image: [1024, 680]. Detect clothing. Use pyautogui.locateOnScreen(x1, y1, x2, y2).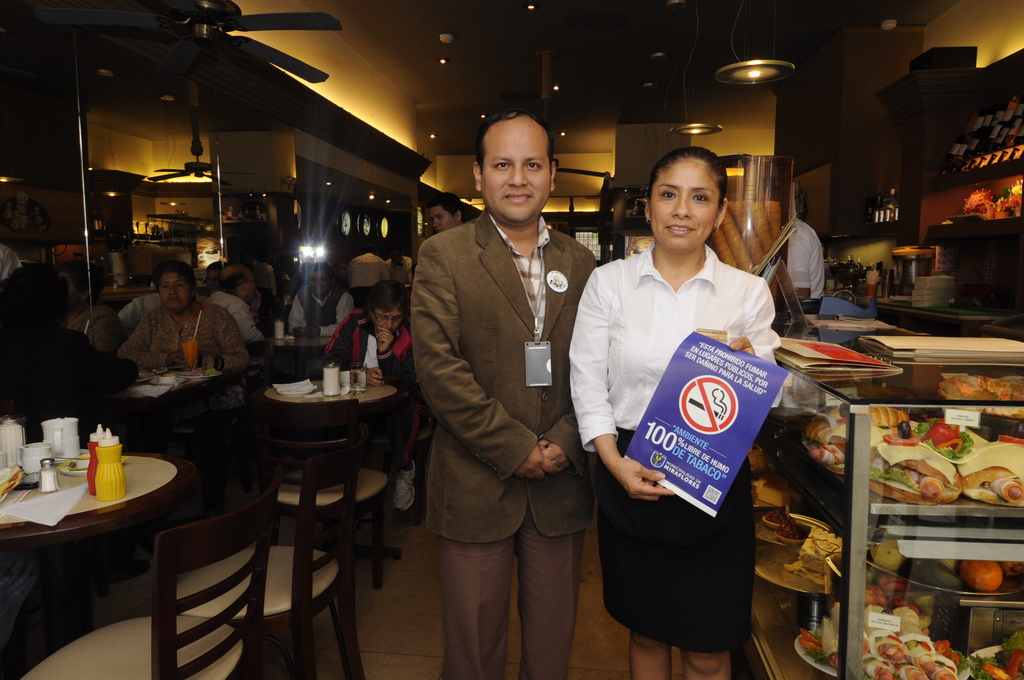
pyautogui.locateOnScreen(775, 216, 828, 311).
